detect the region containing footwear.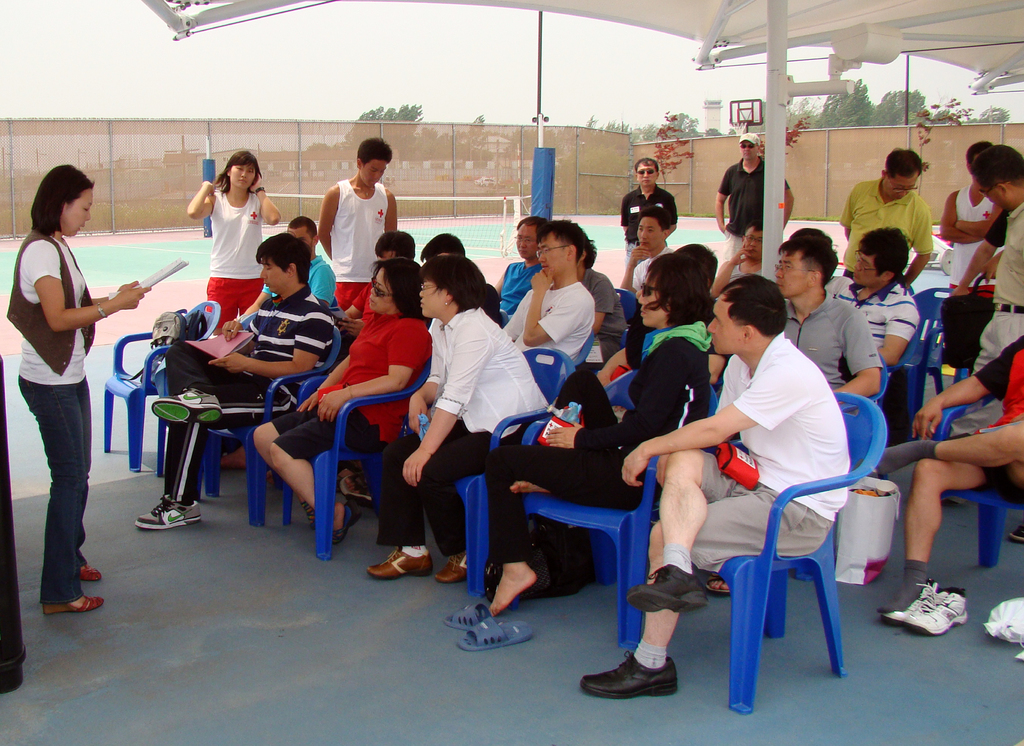
Rect(873, 568, 932, 624).
